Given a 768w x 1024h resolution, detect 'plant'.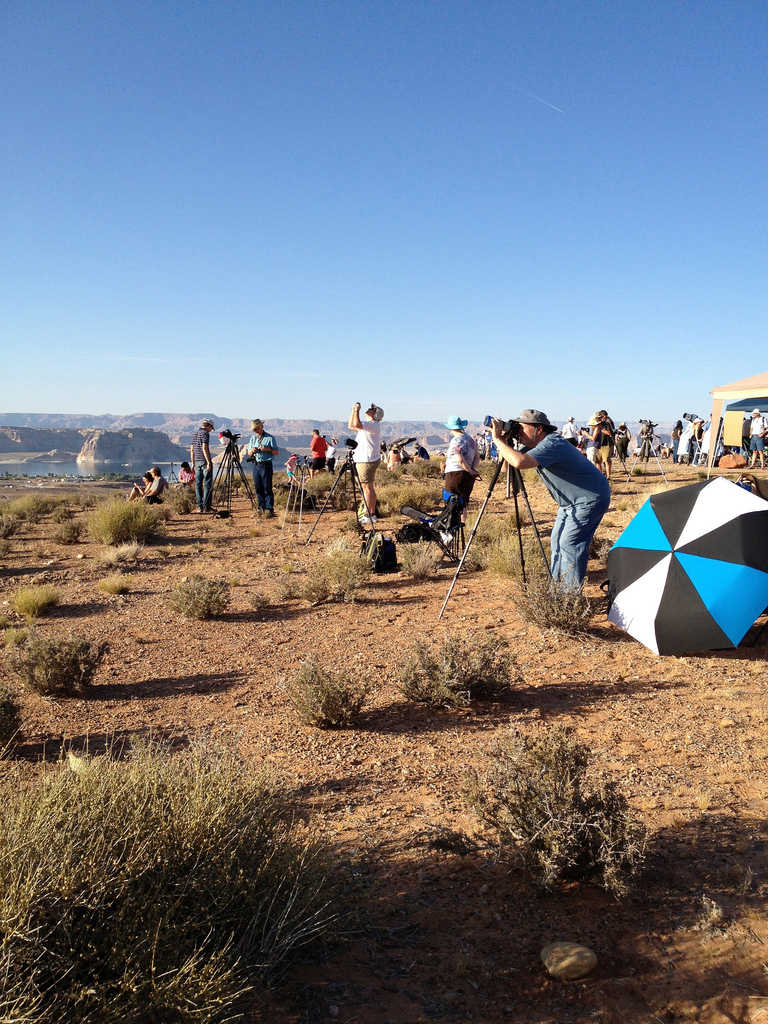
crop(247, 525, 261, 541).
